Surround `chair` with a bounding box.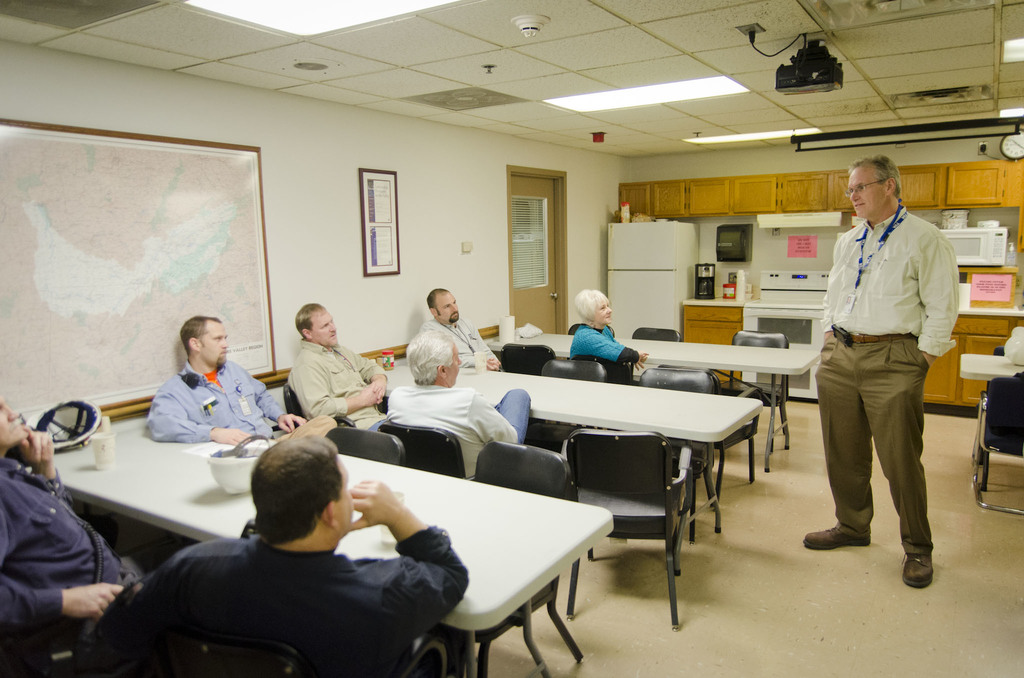
detection(643, 361, 720, 533).
